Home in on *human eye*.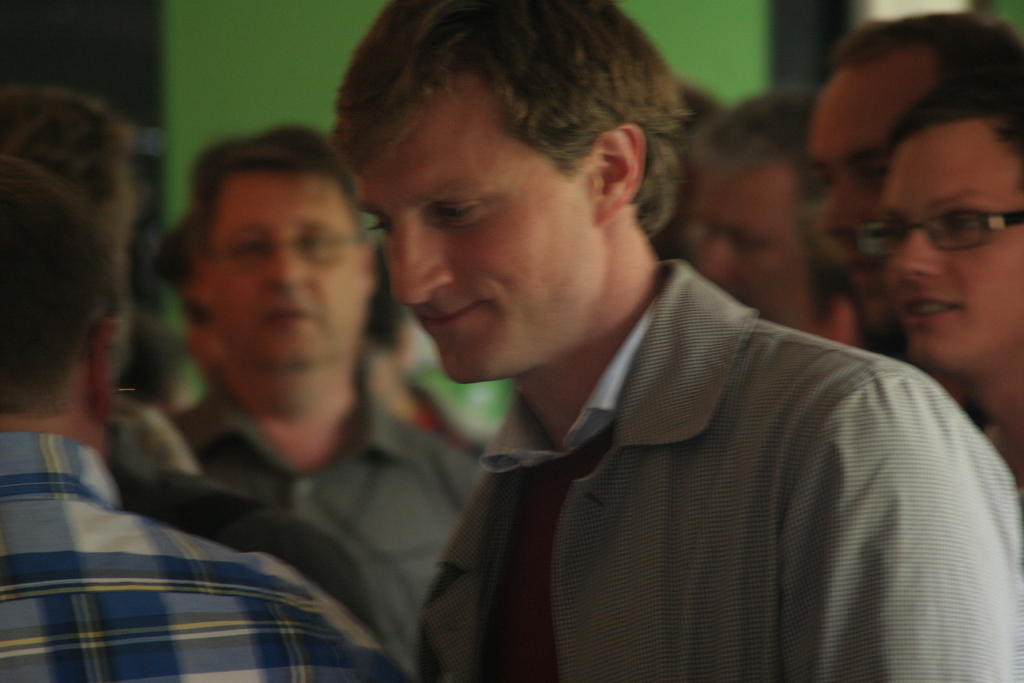
Homed in at (427,197,483,220).
